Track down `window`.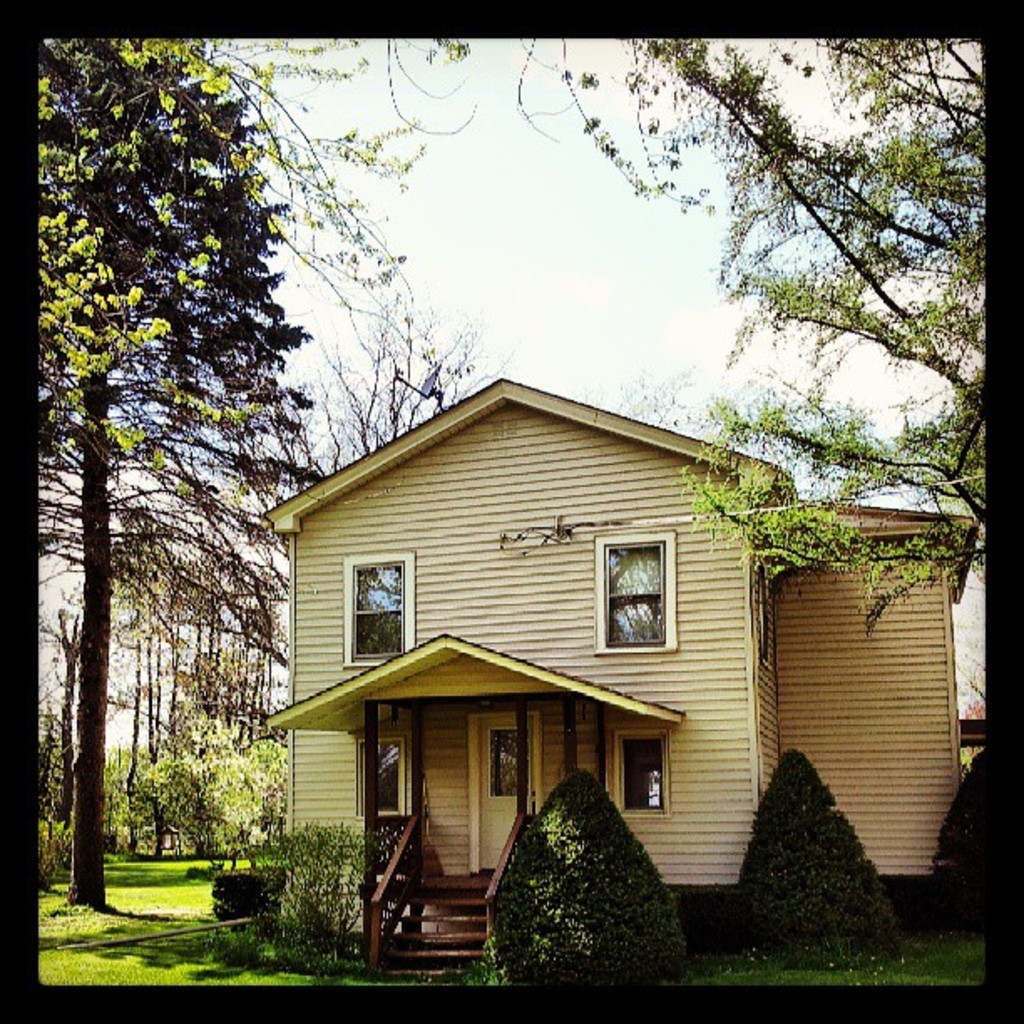
Tracked to <box>353,738,407,818</box>.
